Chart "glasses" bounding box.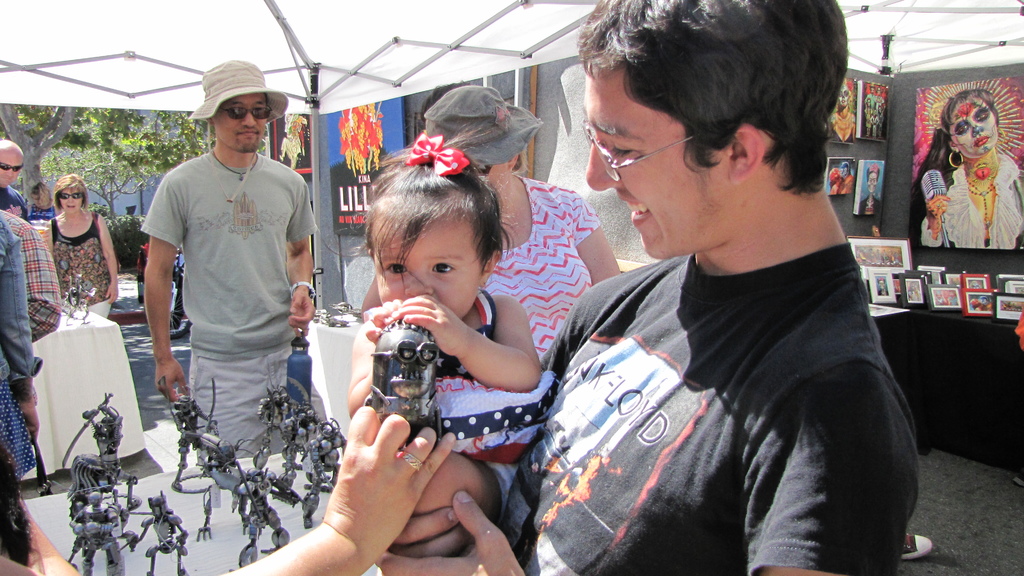
Charted: select_region(584, 123, 680, 171).
